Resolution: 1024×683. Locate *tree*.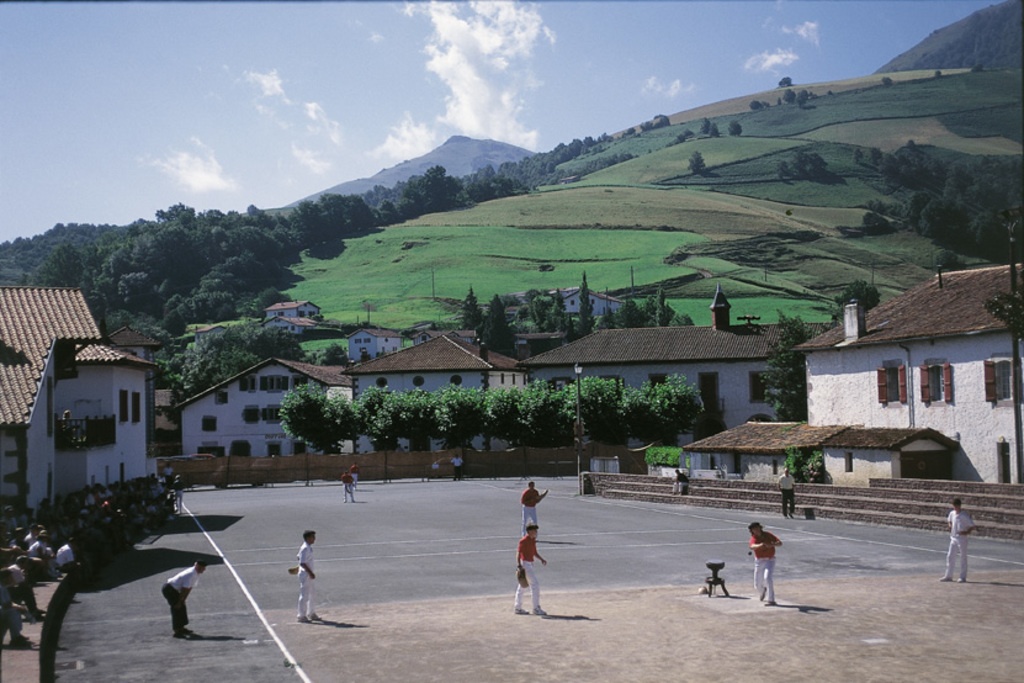
pyautogui.locateOnScreen(155, 323, 312, 411).
